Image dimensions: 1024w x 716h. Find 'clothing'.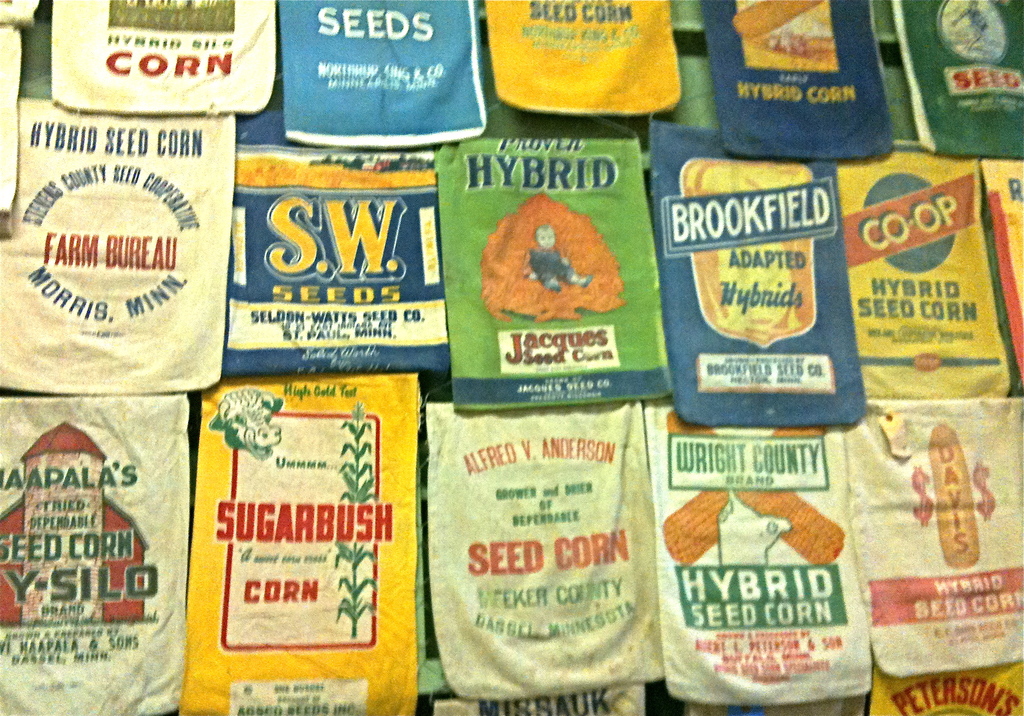
<region>528, 243, 570, 278</region>.
